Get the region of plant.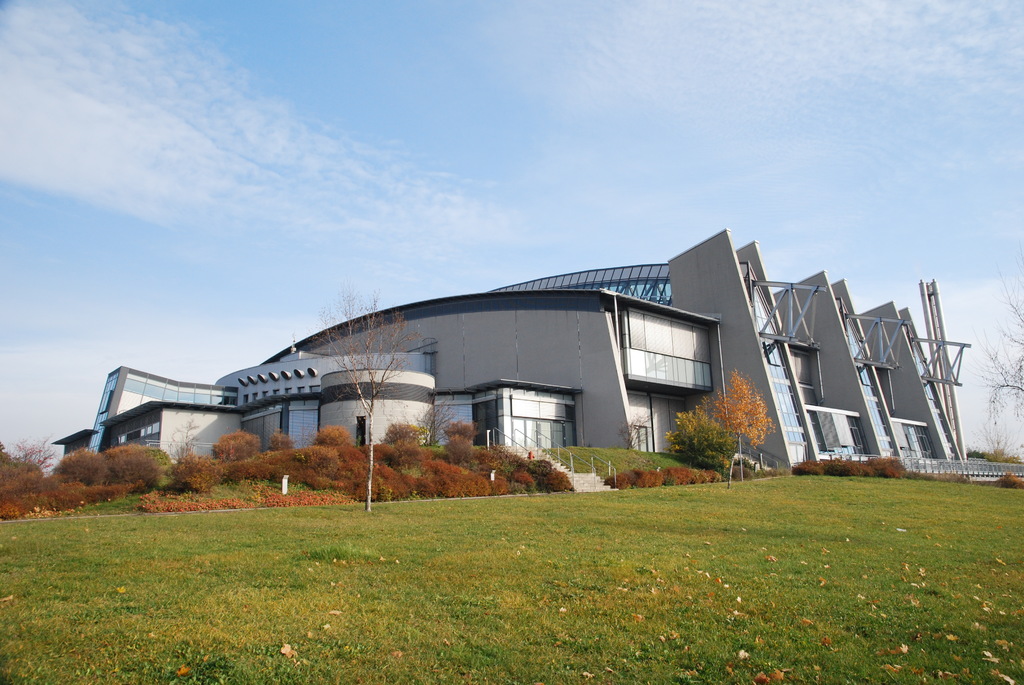
{"x1": 101, "y1": 441, "x2": 156, "y2": 496}.
